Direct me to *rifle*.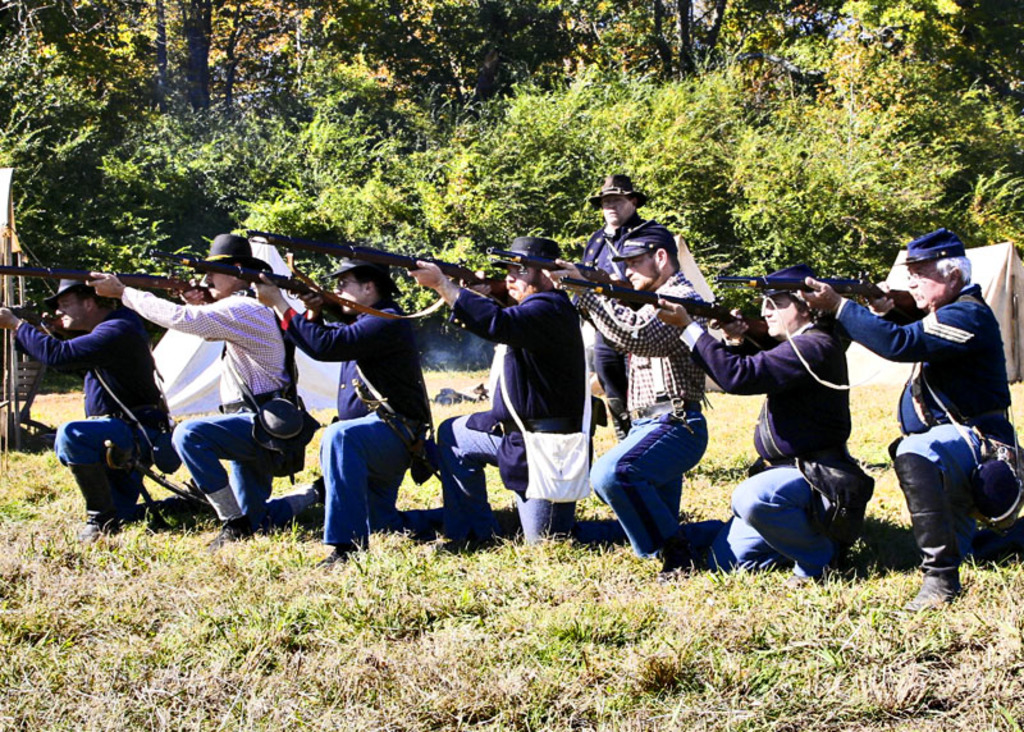
Direction: x1=483 y1=248 x2=631 y2=287.
